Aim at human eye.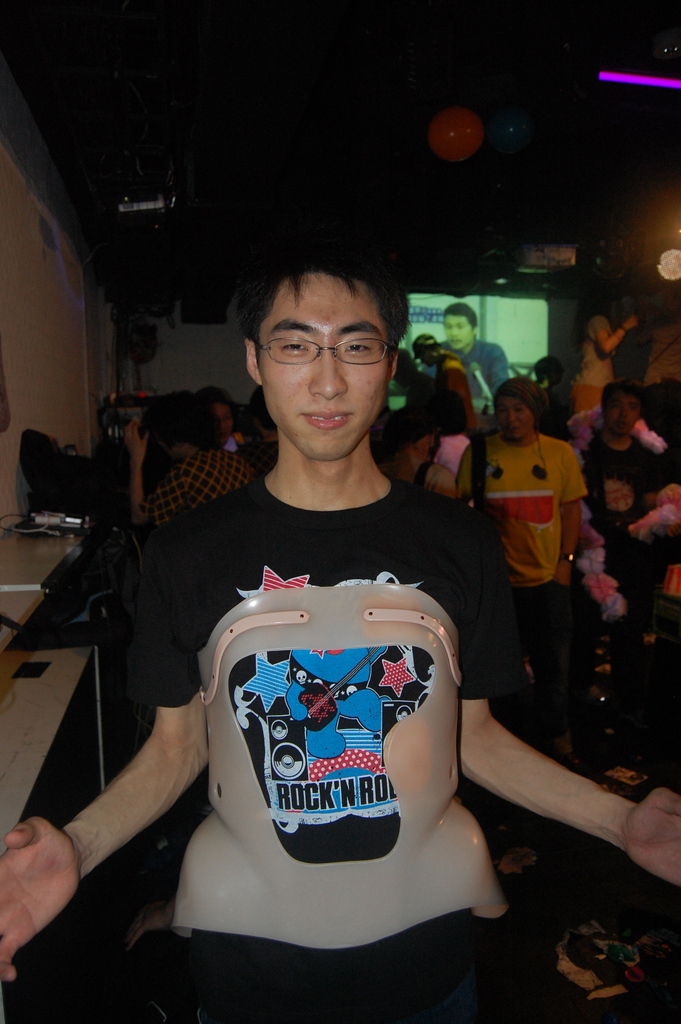
Aimed at 341:340:370:358.
